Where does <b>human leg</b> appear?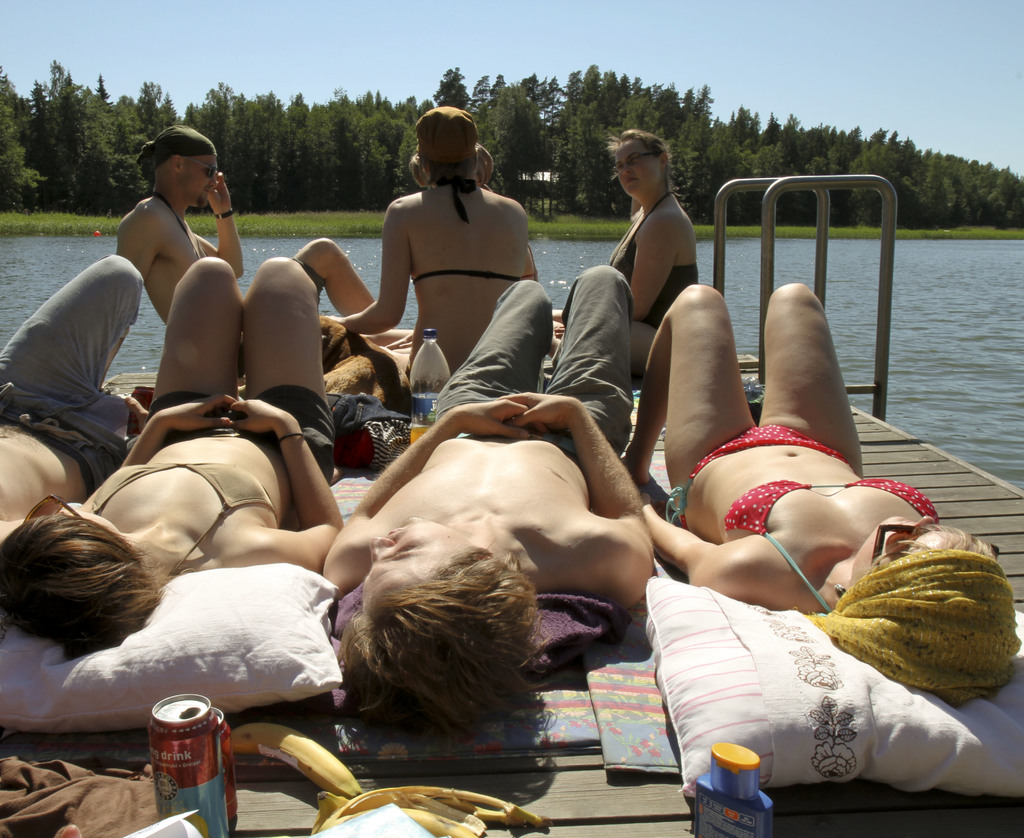
Appears at [755, 282, 866, 470].
